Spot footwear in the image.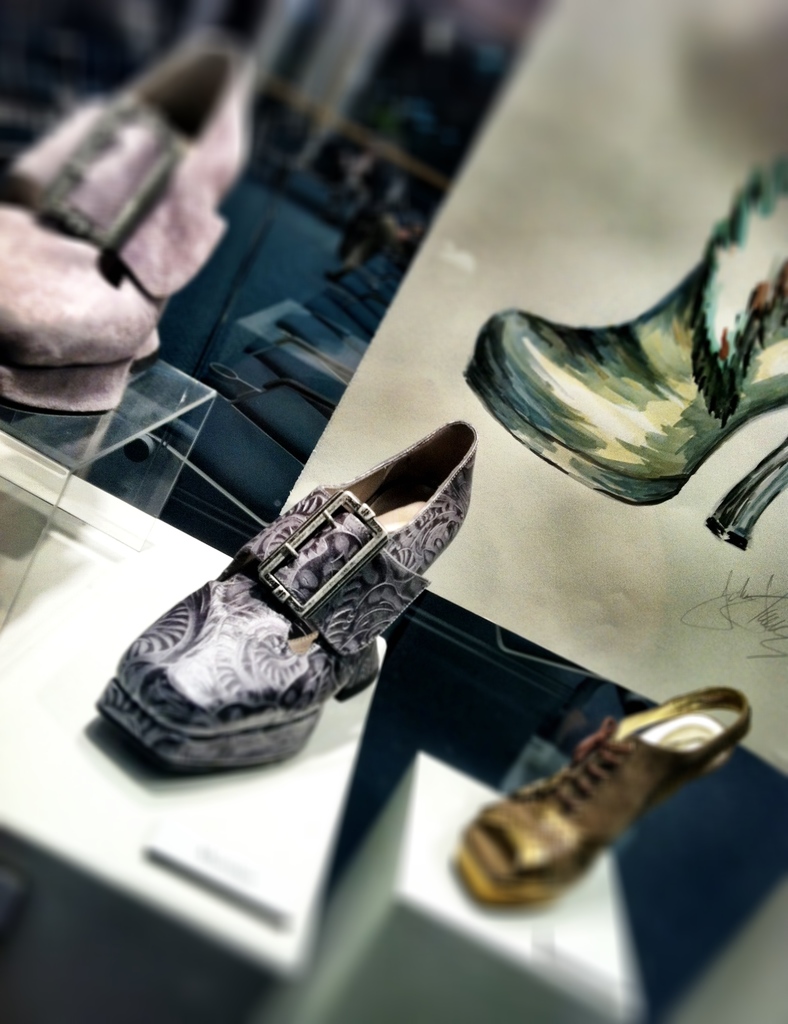
footwear found at box(0, 33, 256, 414).
